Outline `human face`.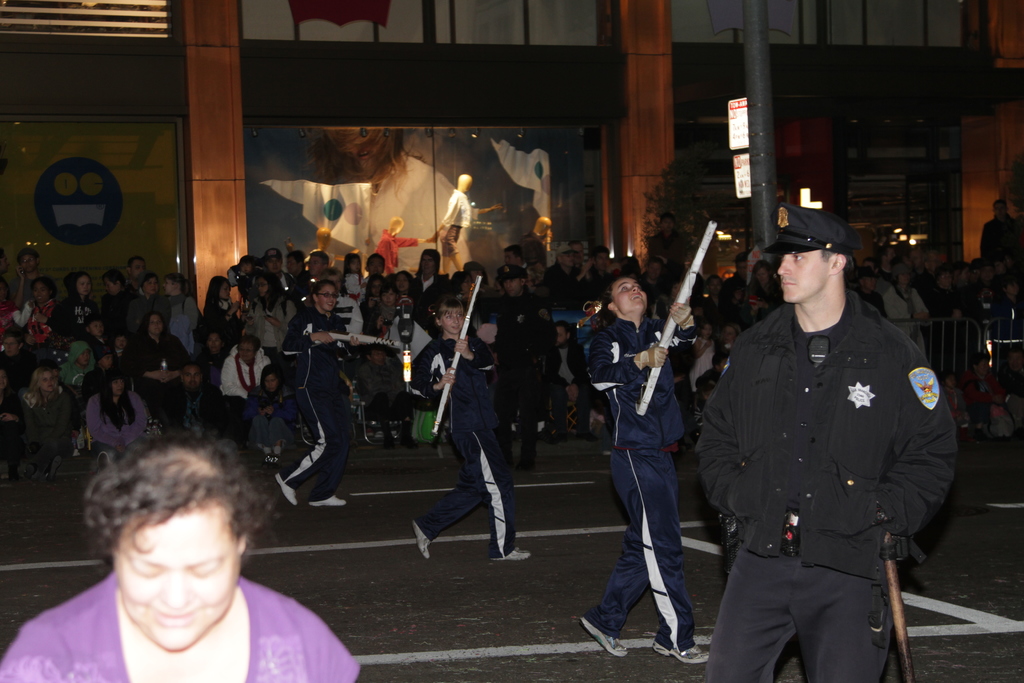
Outline: left=422, top=251, right=433, bottom=277.
